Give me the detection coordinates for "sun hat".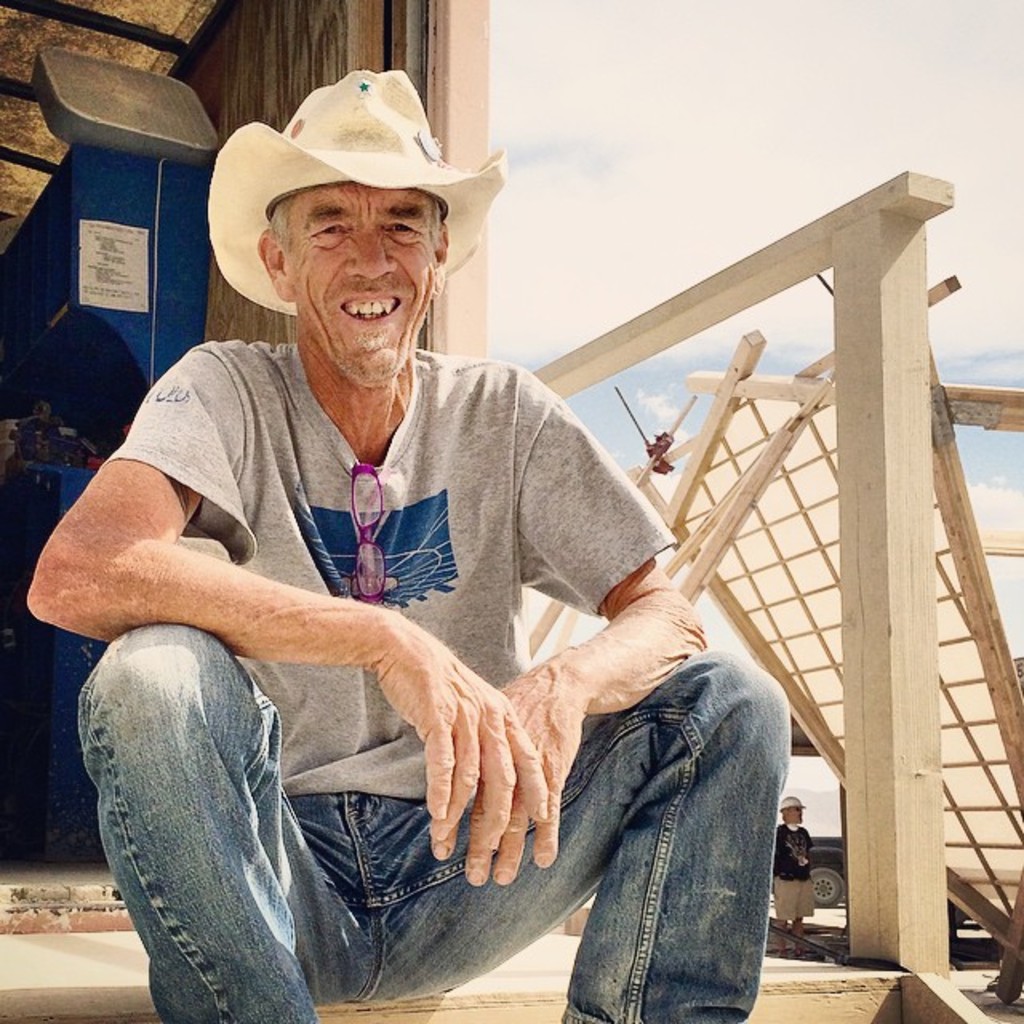
[205, 66, 506, 318].
